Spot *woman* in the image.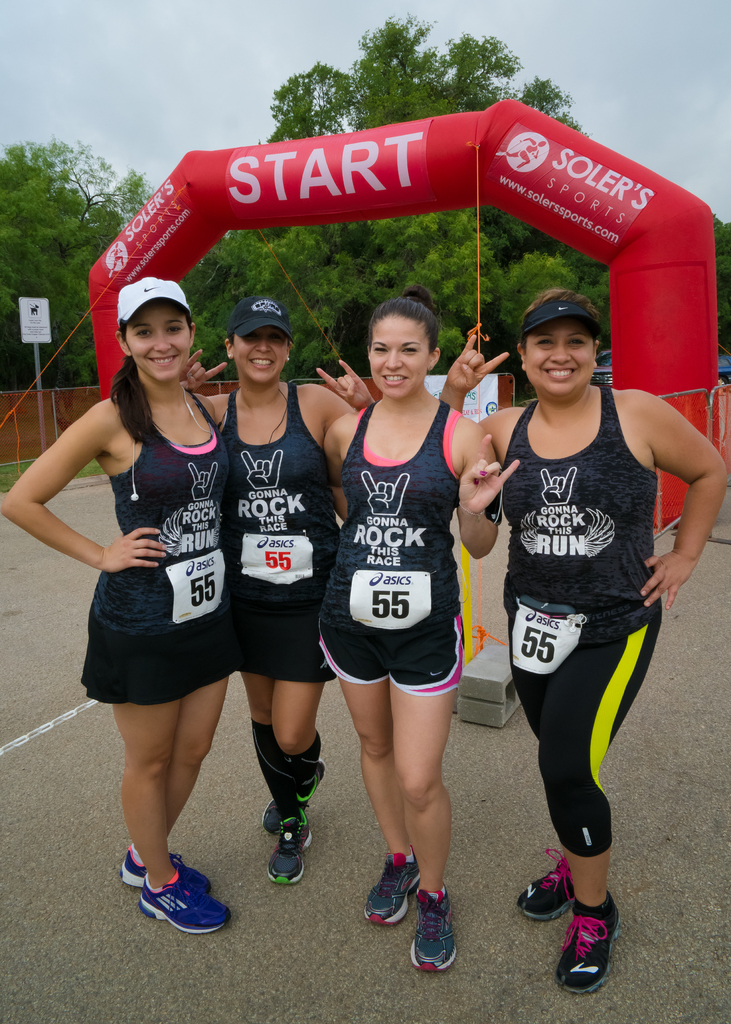
*woman* found at <bbox>311, 303, 517, 971</bbox>.
